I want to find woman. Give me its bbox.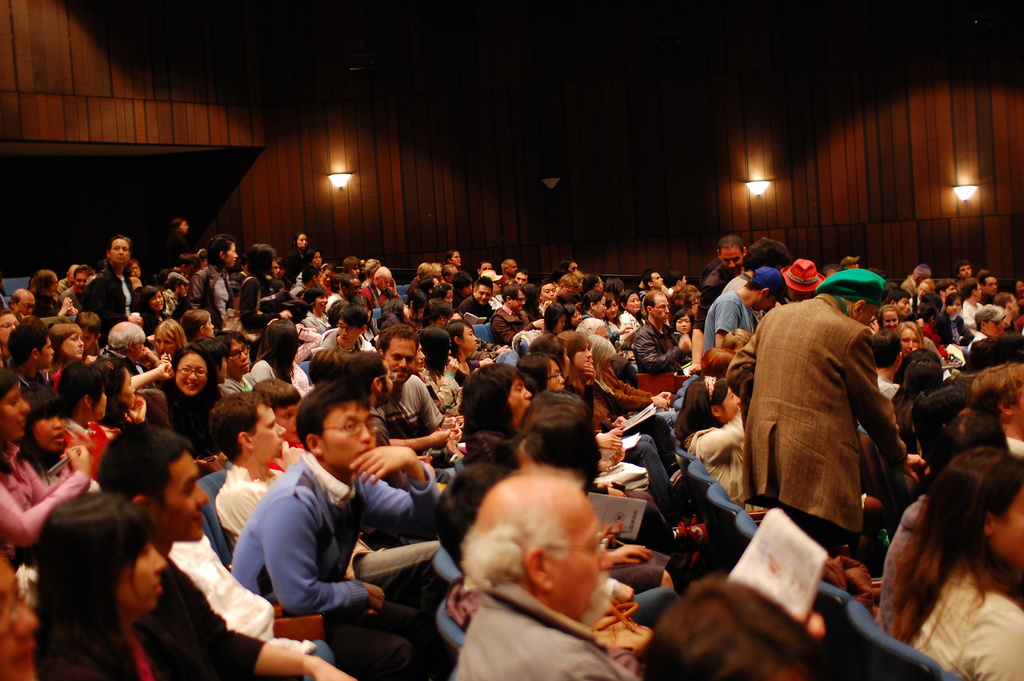
[31, 264, 77, 316].
